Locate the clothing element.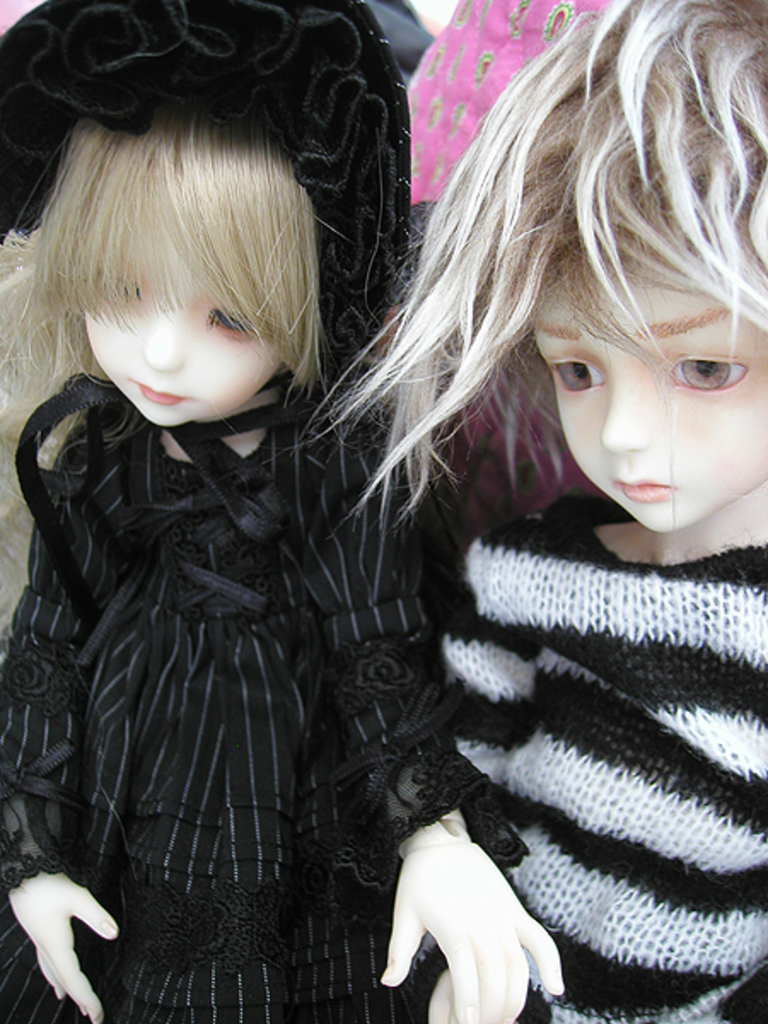
Element bbox: 408, 418, 767, 1023.
